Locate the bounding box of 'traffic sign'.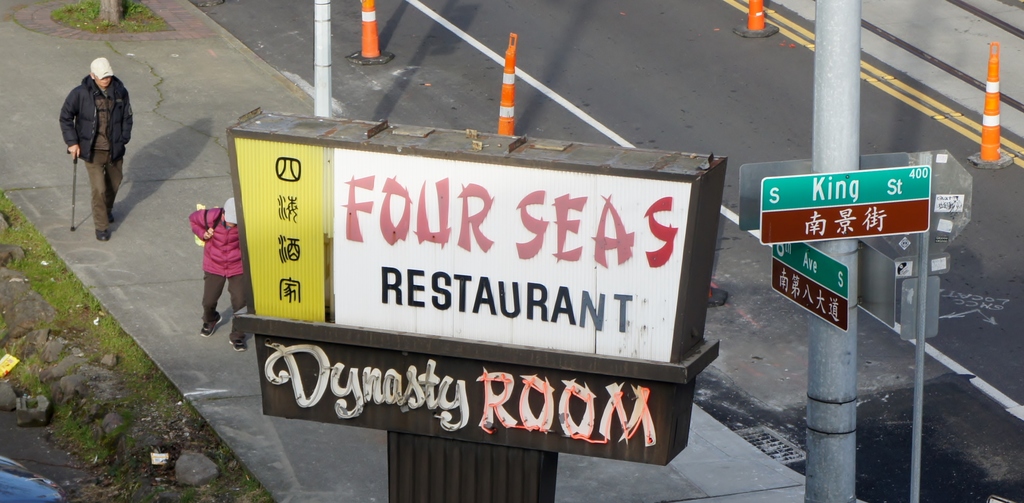
Bounding box: crop(771, 244, 855, 330).
